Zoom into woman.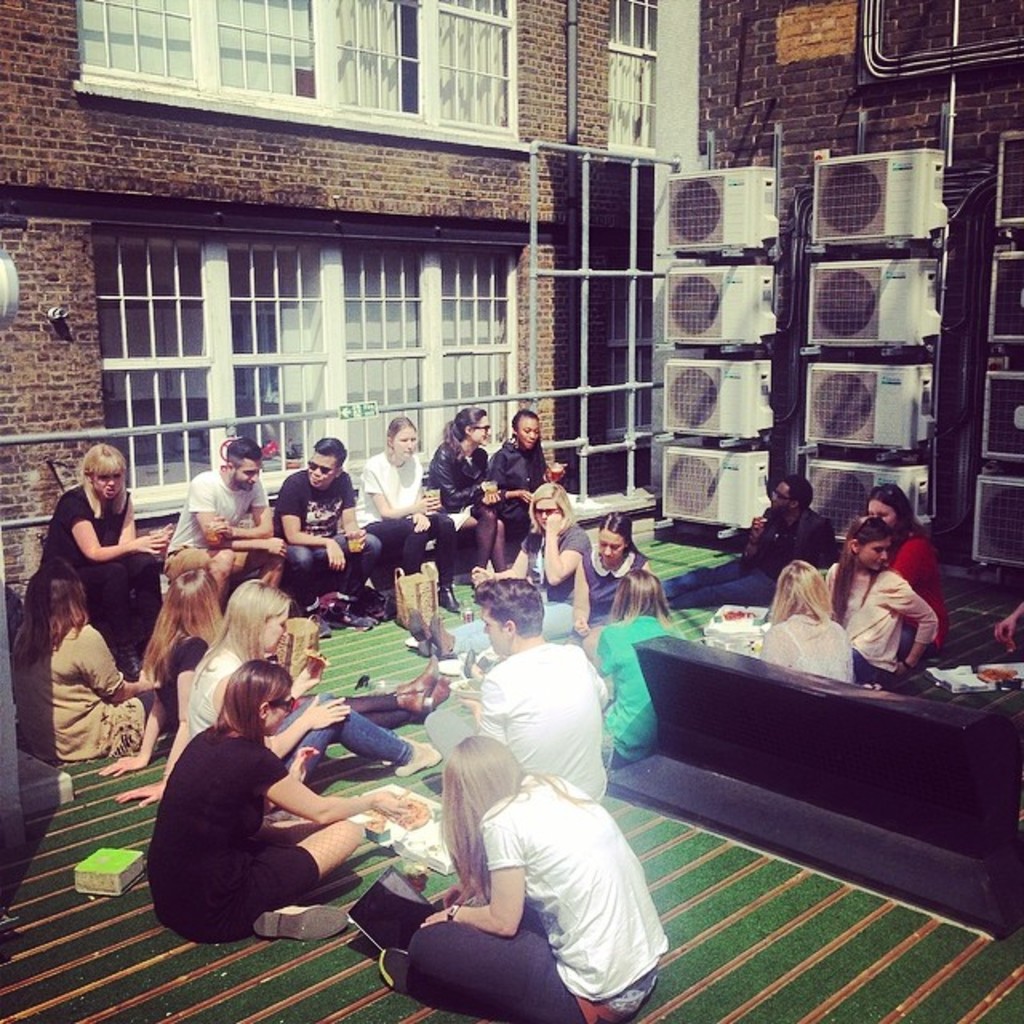
Zoom target: 462 486 600 637.
